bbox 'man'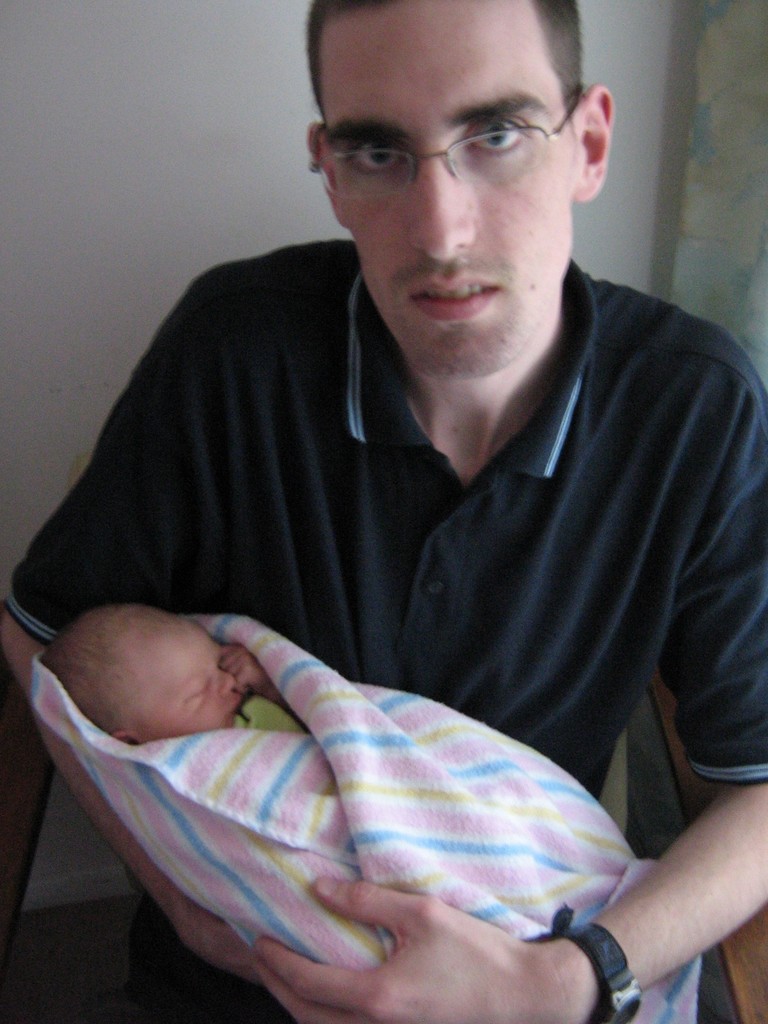
0/19/767/965
